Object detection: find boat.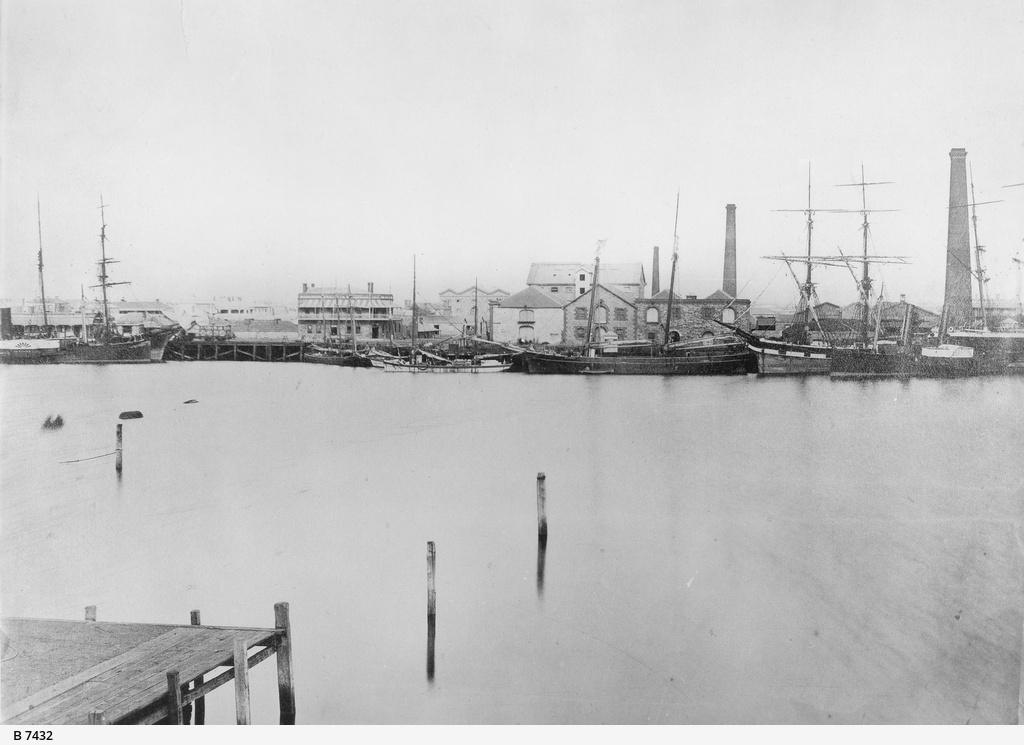
527/249/664/370.
